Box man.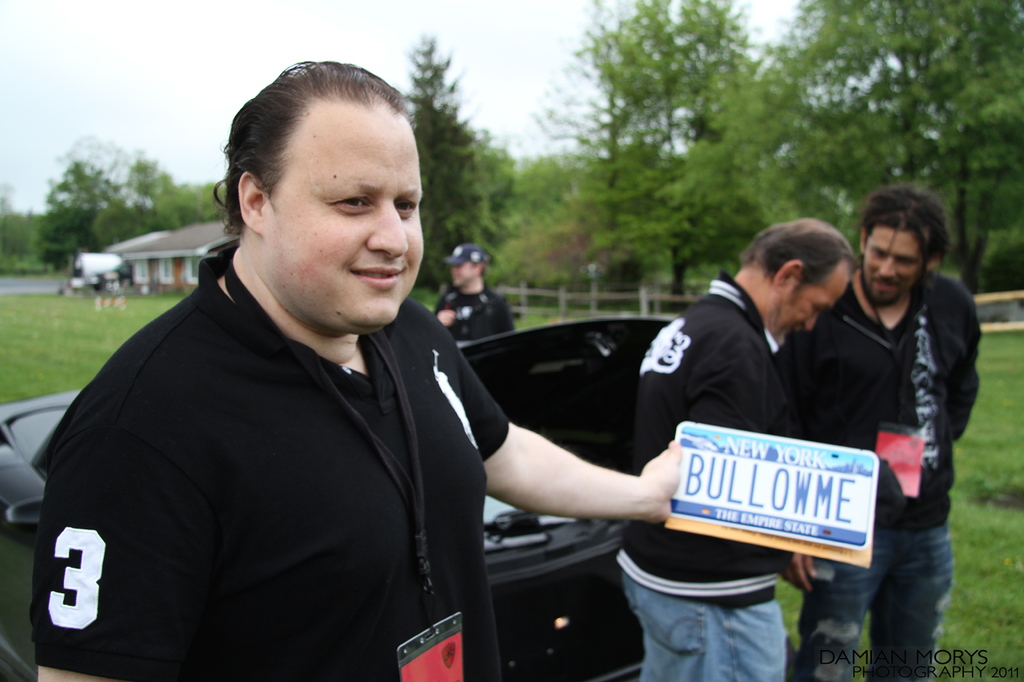
429:241:514:338.
